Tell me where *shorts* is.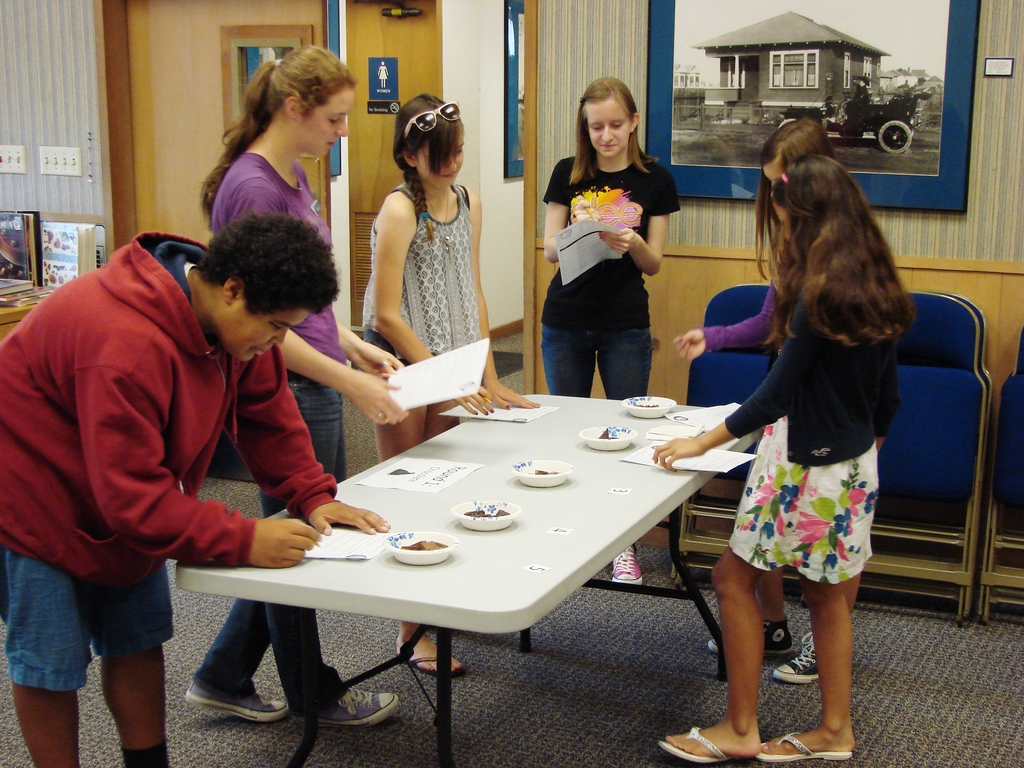
*shorts* is at 361:325:411:367.
